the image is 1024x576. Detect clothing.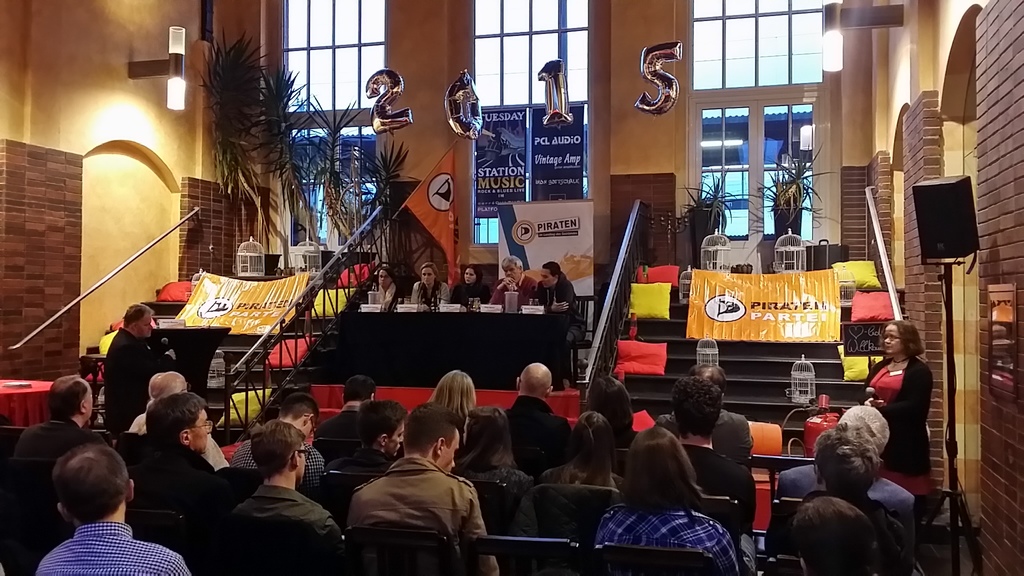
Detection: <bbox>783, 497, 909, 575</bbox>.
